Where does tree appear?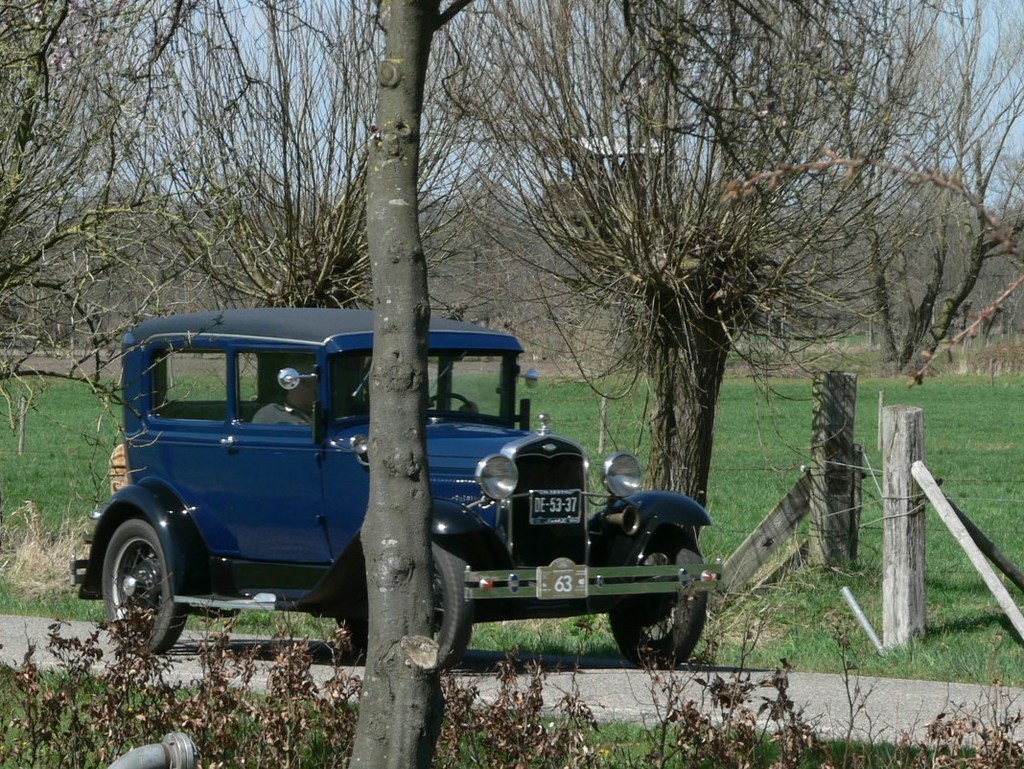
Appears at [343, 0, 473, 768].
